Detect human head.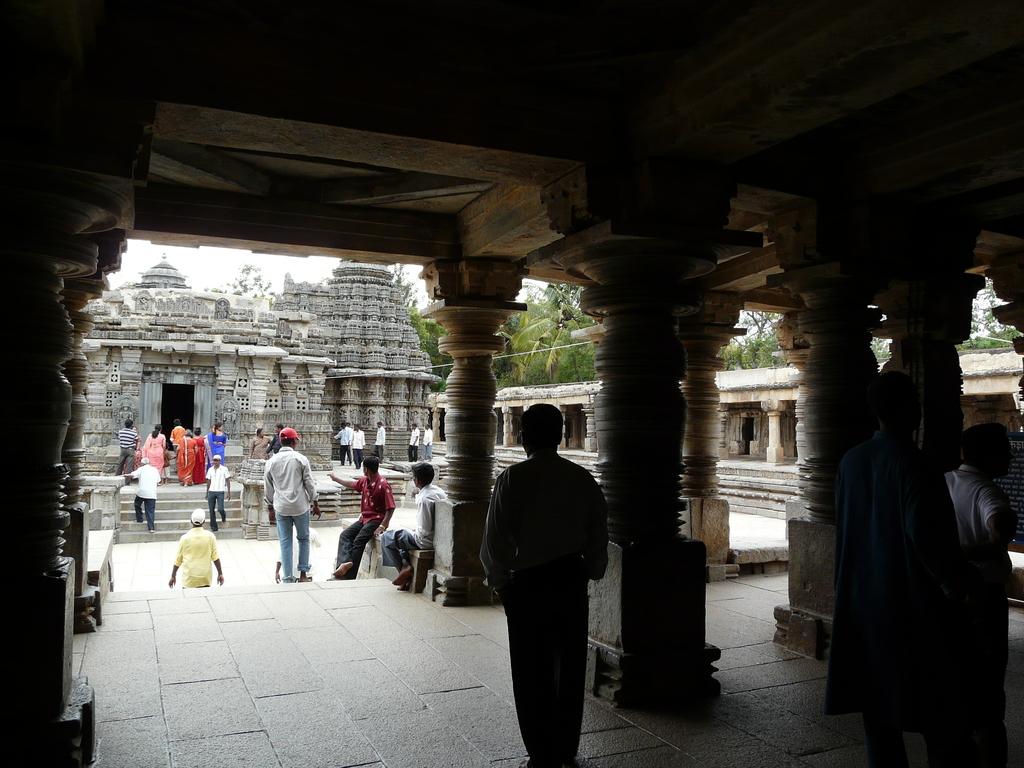
Detected at [left=520, top=402, right=564, bottom=453].
